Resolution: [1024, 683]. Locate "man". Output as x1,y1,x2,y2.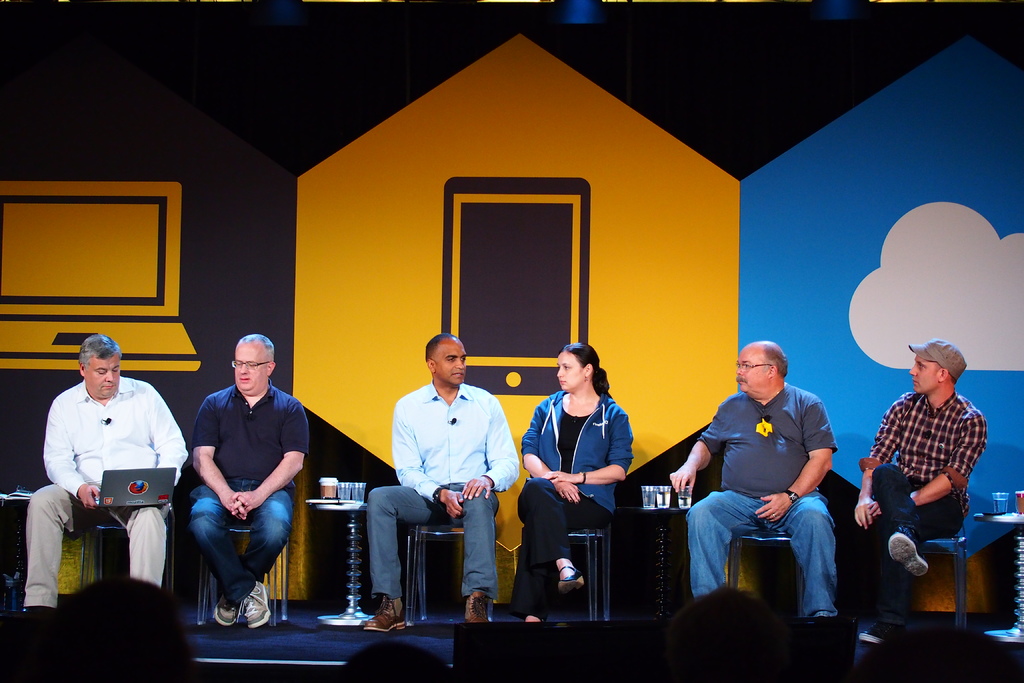
364,329,524,637.
